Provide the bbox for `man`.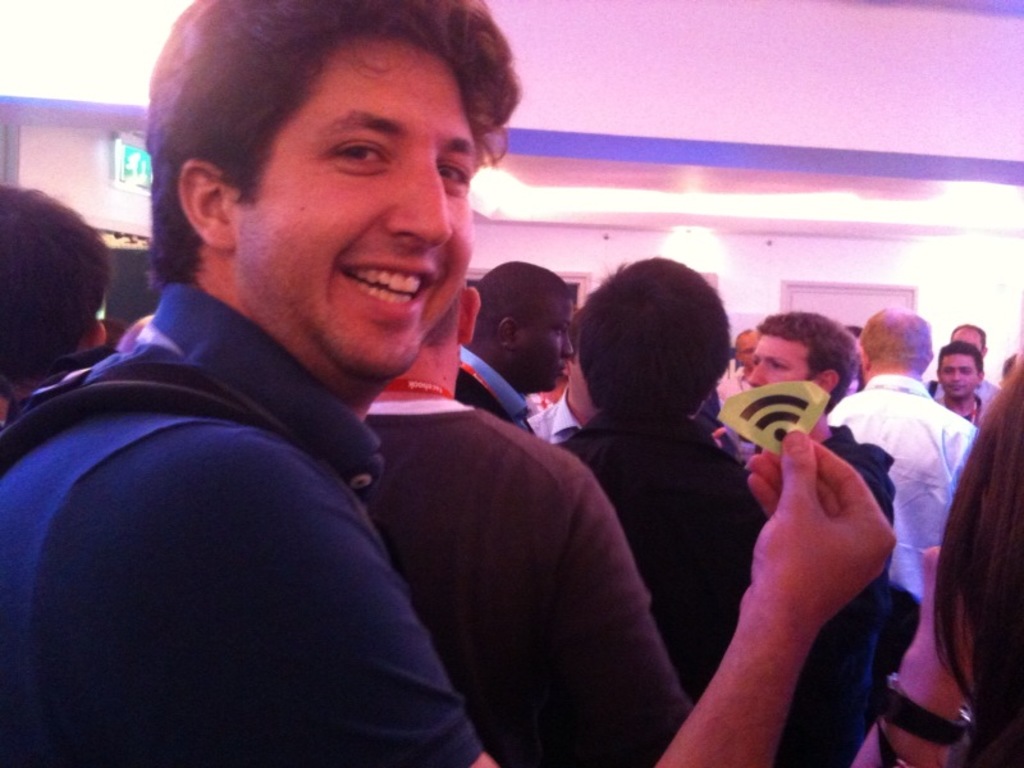
l=452, t=253, r=575, b=435.
